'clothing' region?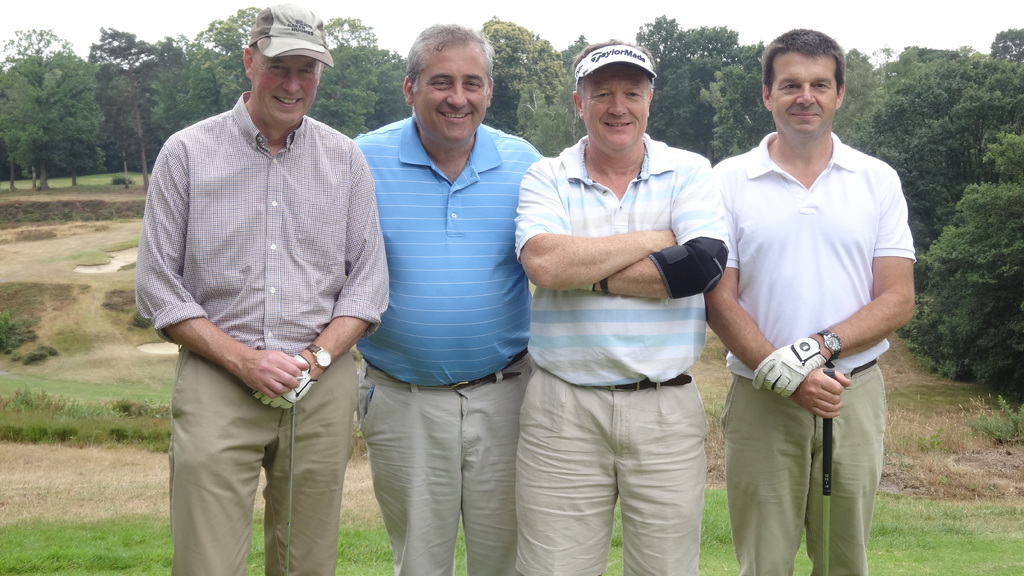
<box>349,112,542,575</box>
